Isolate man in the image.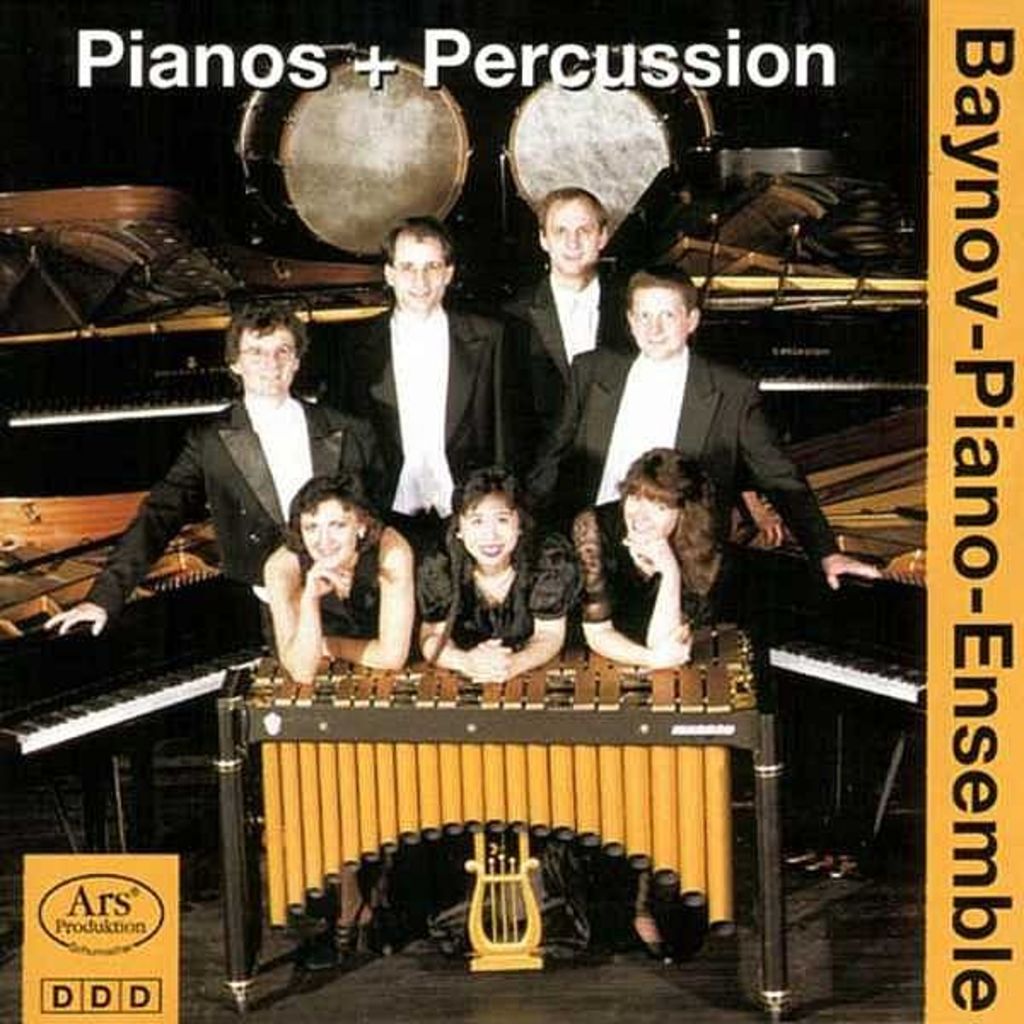
Isolated region: [333,230,519,500].
